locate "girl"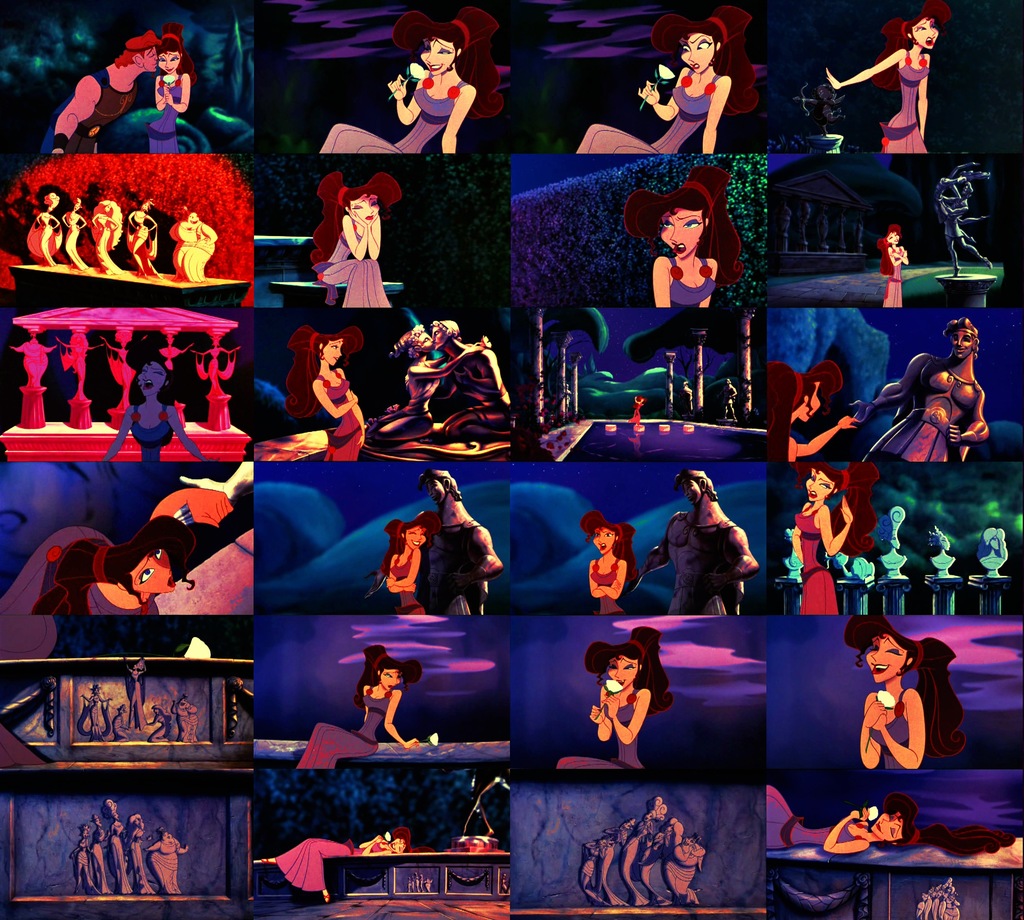
<bbox>376, 517, 431, 615</bbox>
